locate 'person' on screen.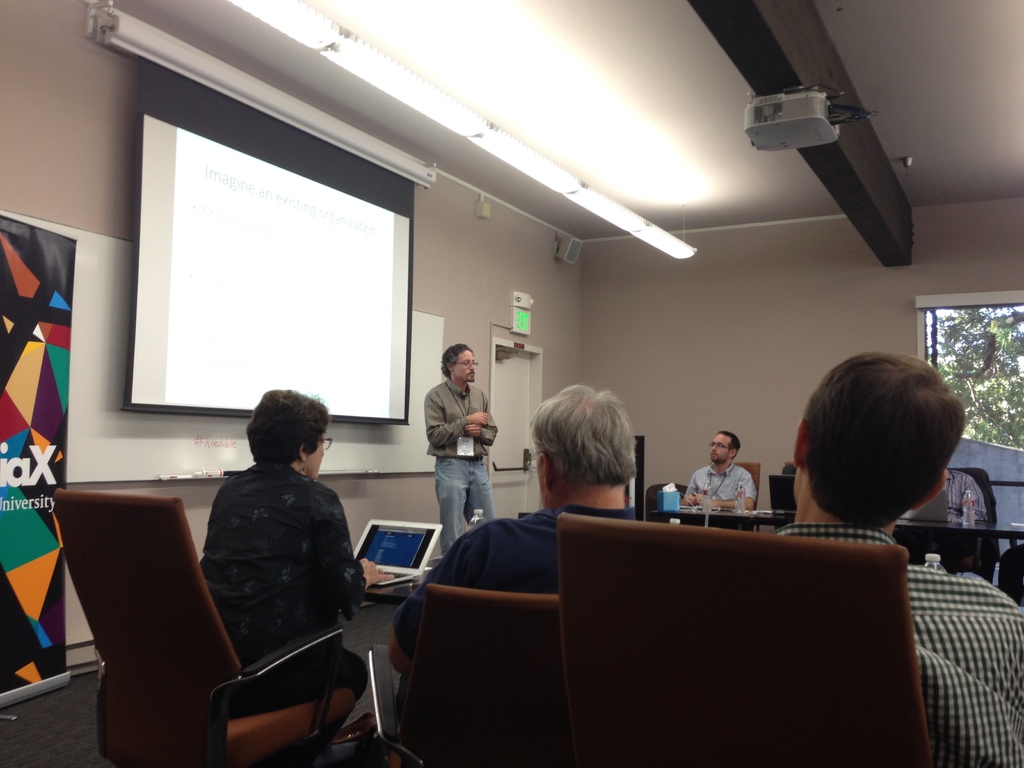
On screen at 202,383,394,733.
